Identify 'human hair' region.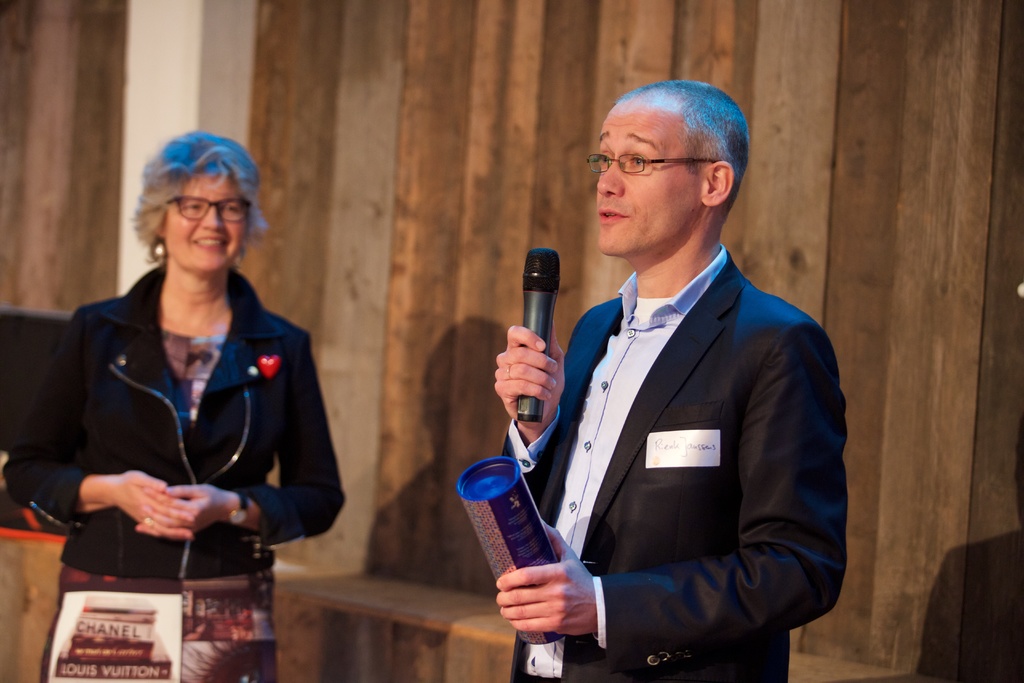
Region: bbox(122, 136, 248, 290).
